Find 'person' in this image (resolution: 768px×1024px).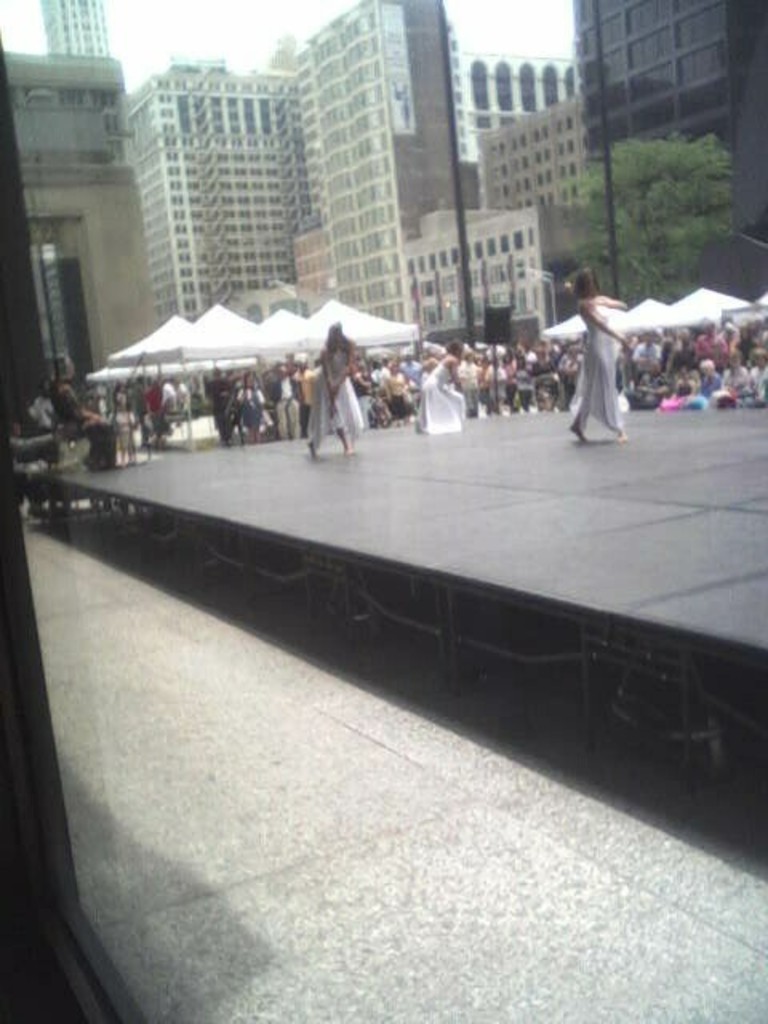
l=45, t=357, r=117, b=475.
